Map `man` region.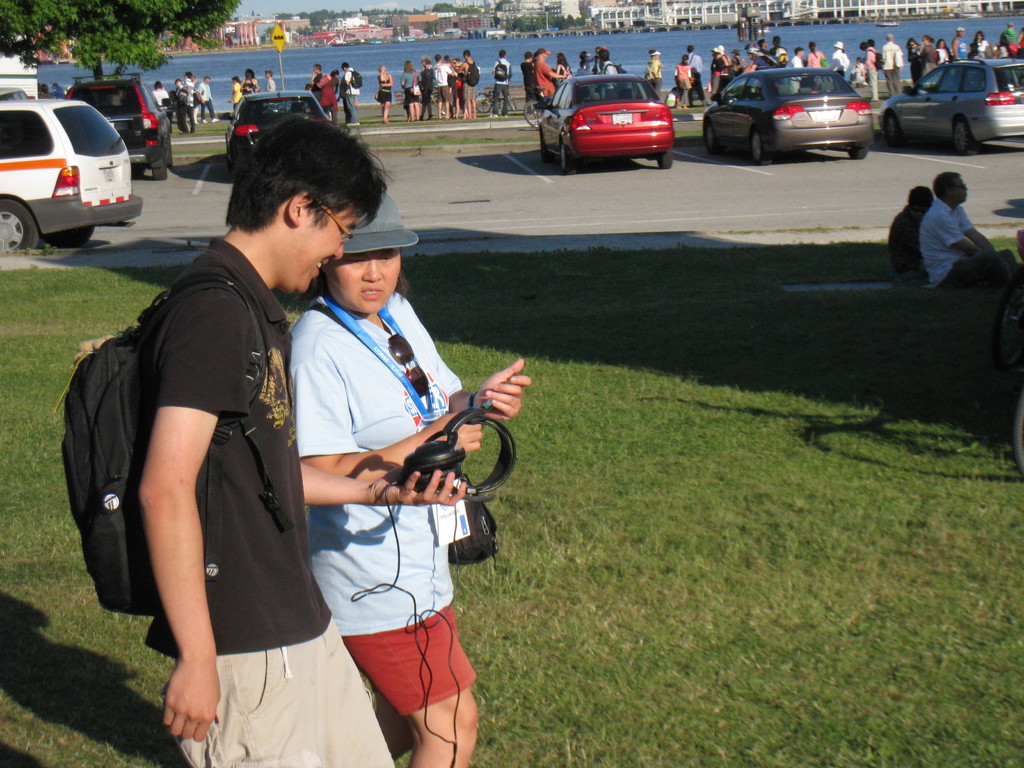
Mapped to bbox=[71, 135, 345, 732].
